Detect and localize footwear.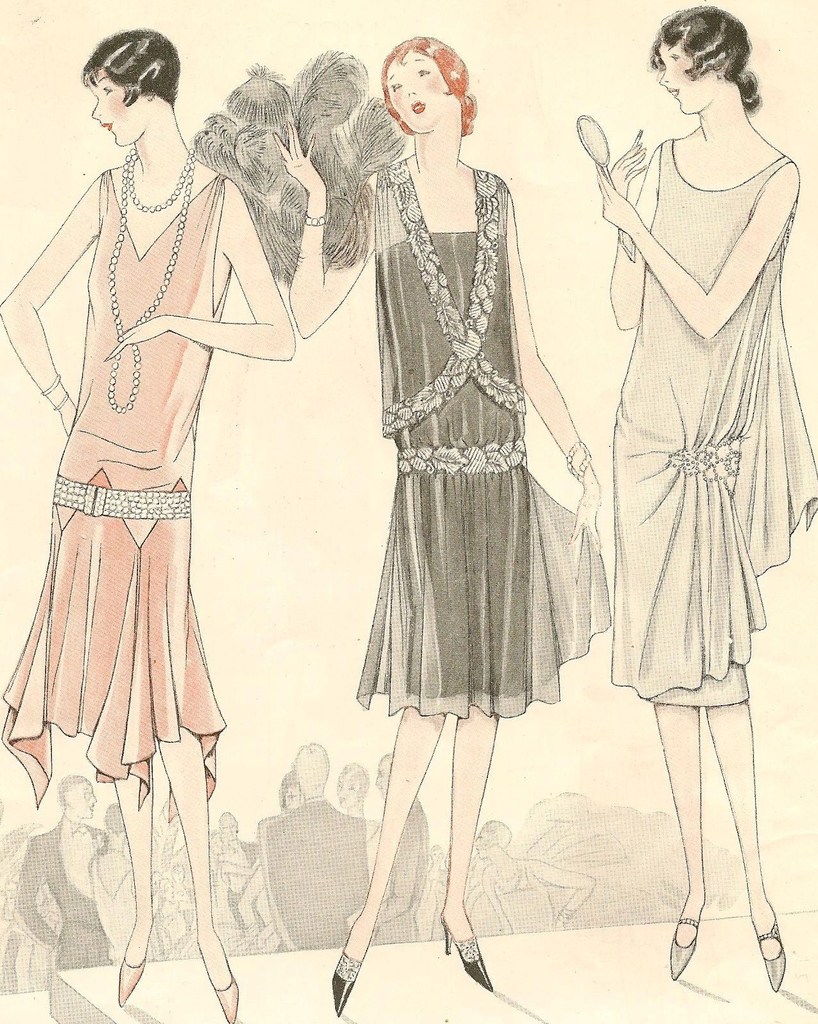
Localized at (754,910,790,992).
